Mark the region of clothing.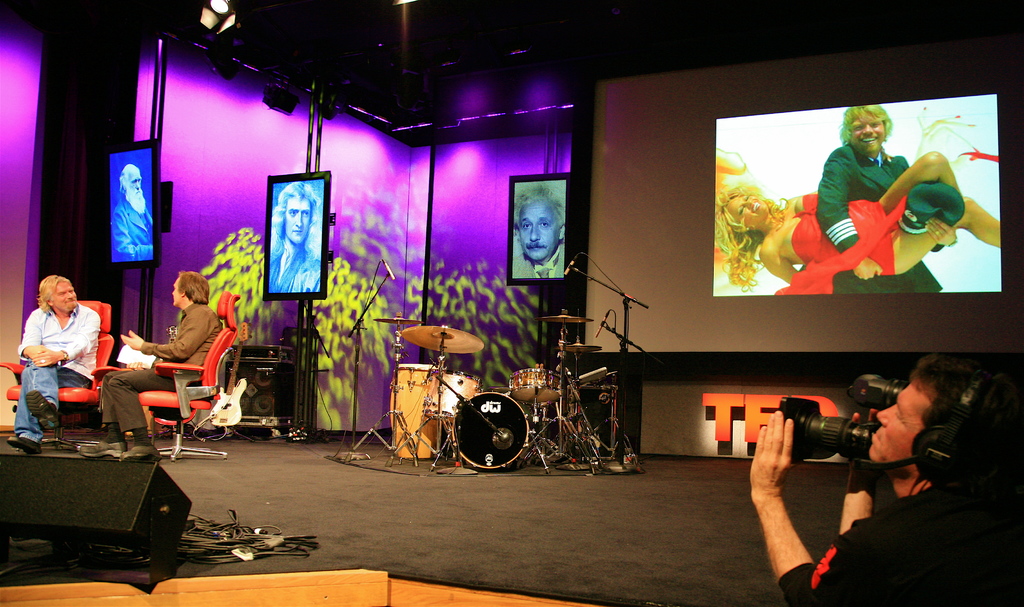
Region: crop(114, 197, 159, 261).
